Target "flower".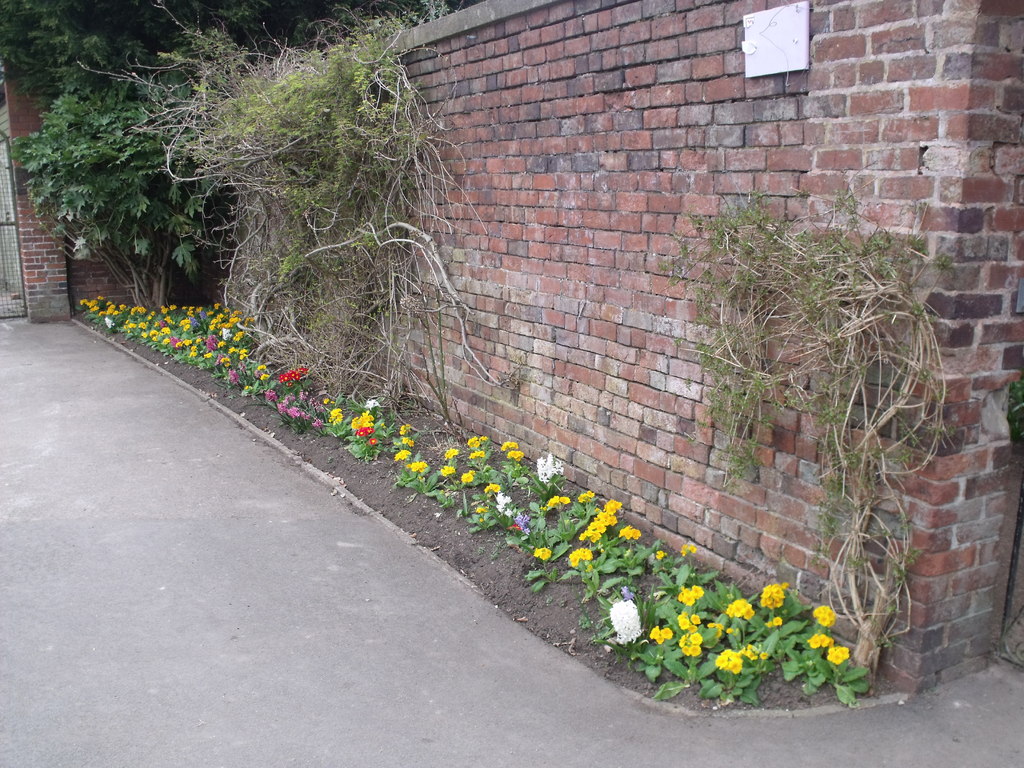
Target region: x1=281 y1=362 x2=307 y2=381.
